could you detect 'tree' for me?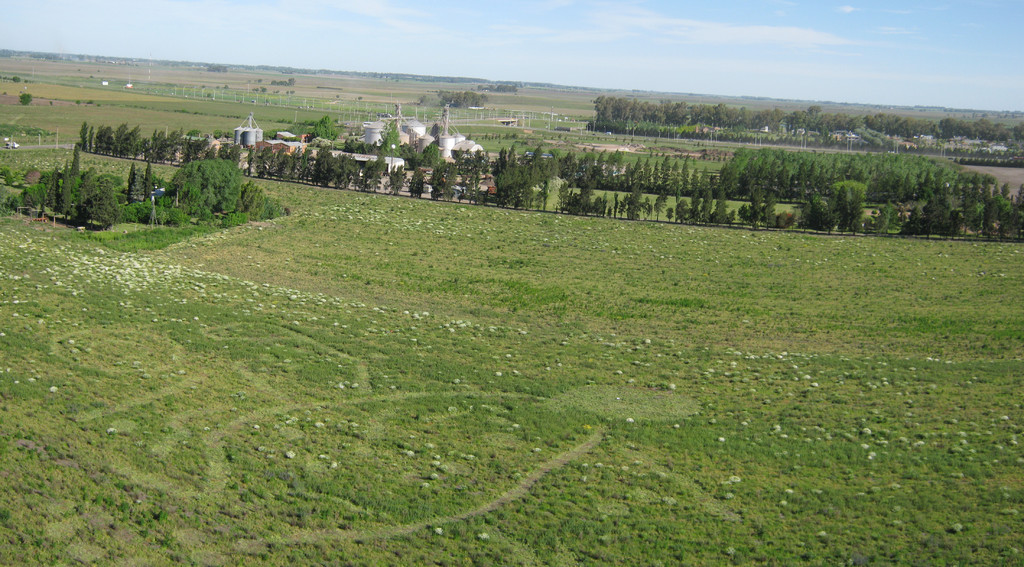
Detection result: rect(824, 186, 847, 232).
